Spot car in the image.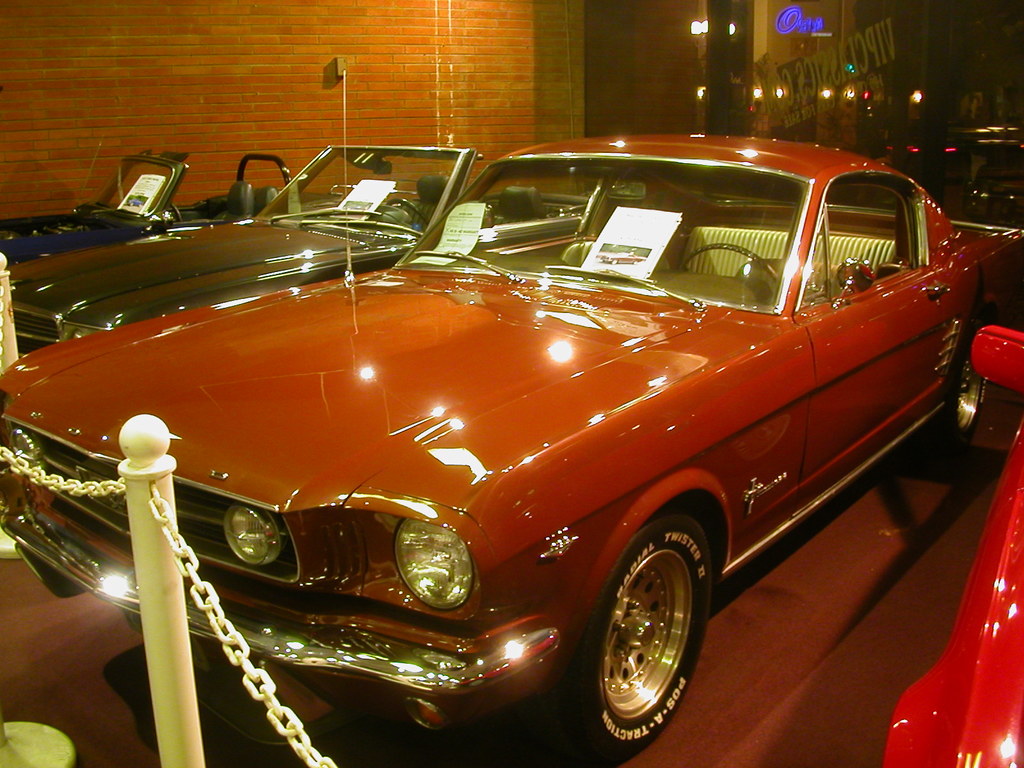
car found at (left=879, top=324, right=1023, bottom=767).
